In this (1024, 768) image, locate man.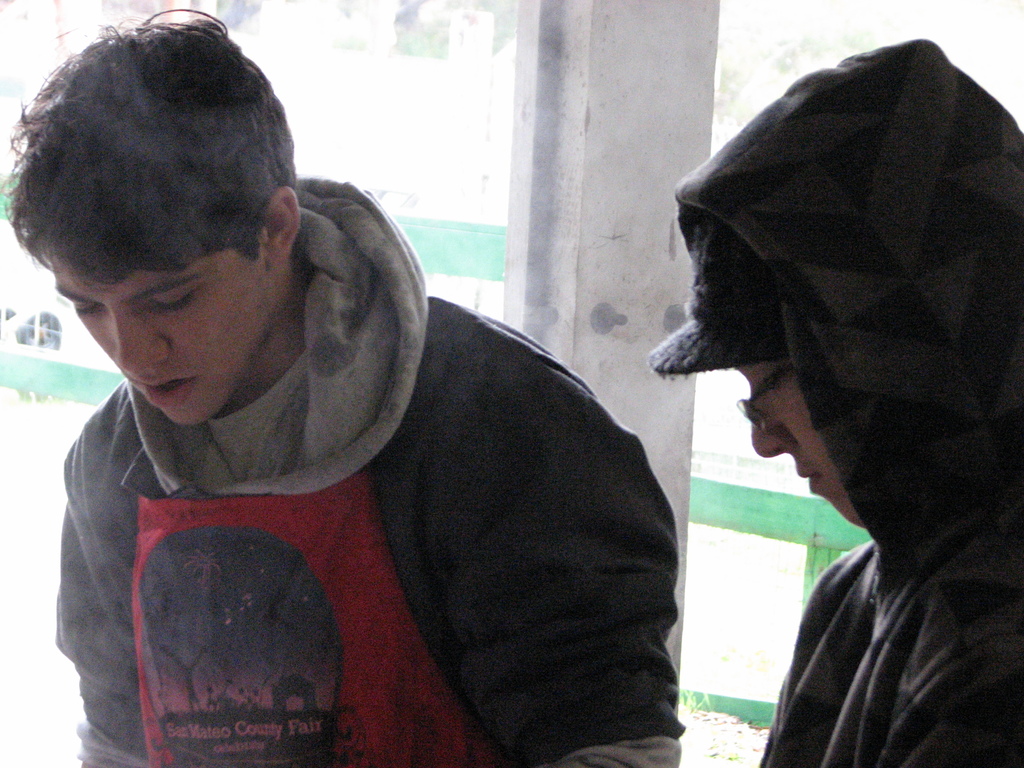
Bounding box: 23:42:720:752.
